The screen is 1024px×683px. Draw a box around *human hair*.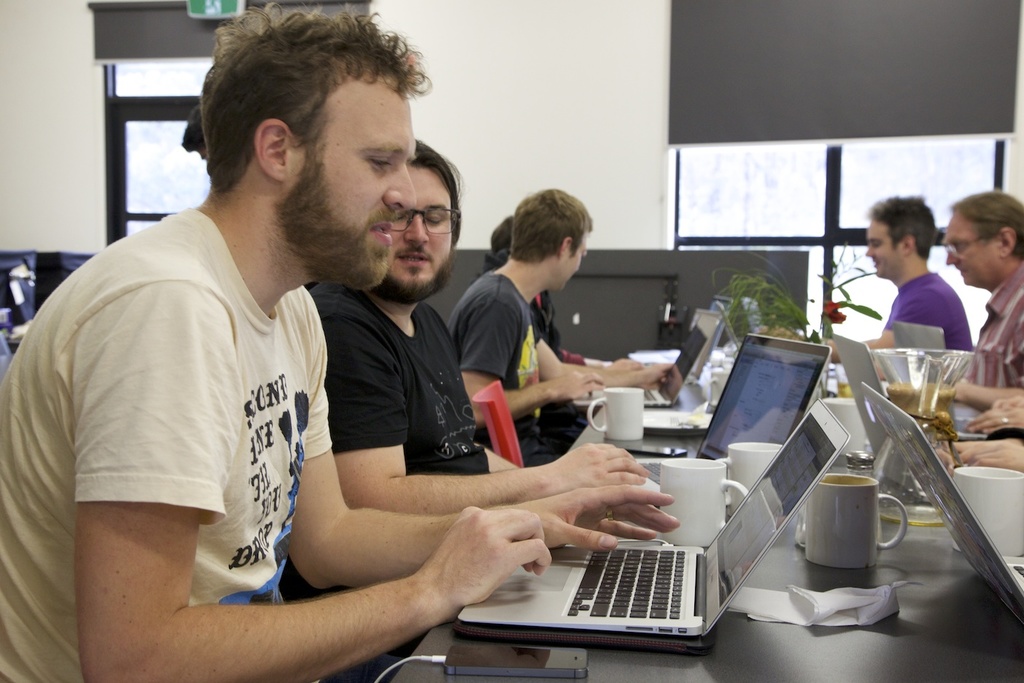
[867, 193, 939, 259].
